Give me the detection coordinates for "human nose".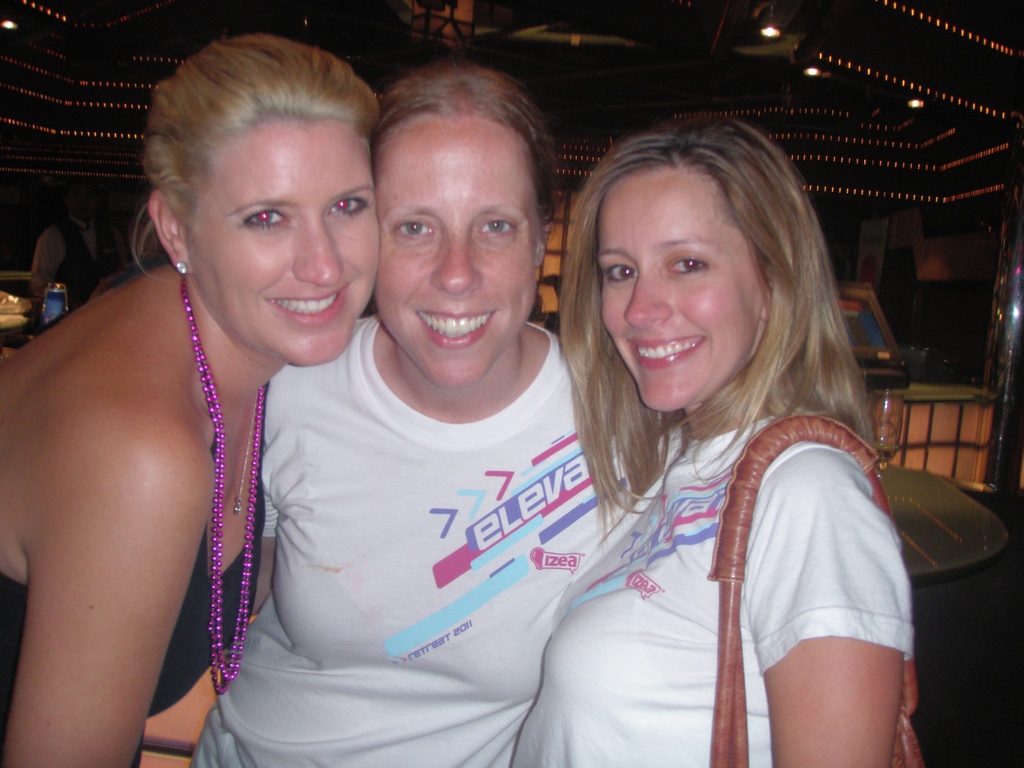
BBox(429, 236, 480, 296).
